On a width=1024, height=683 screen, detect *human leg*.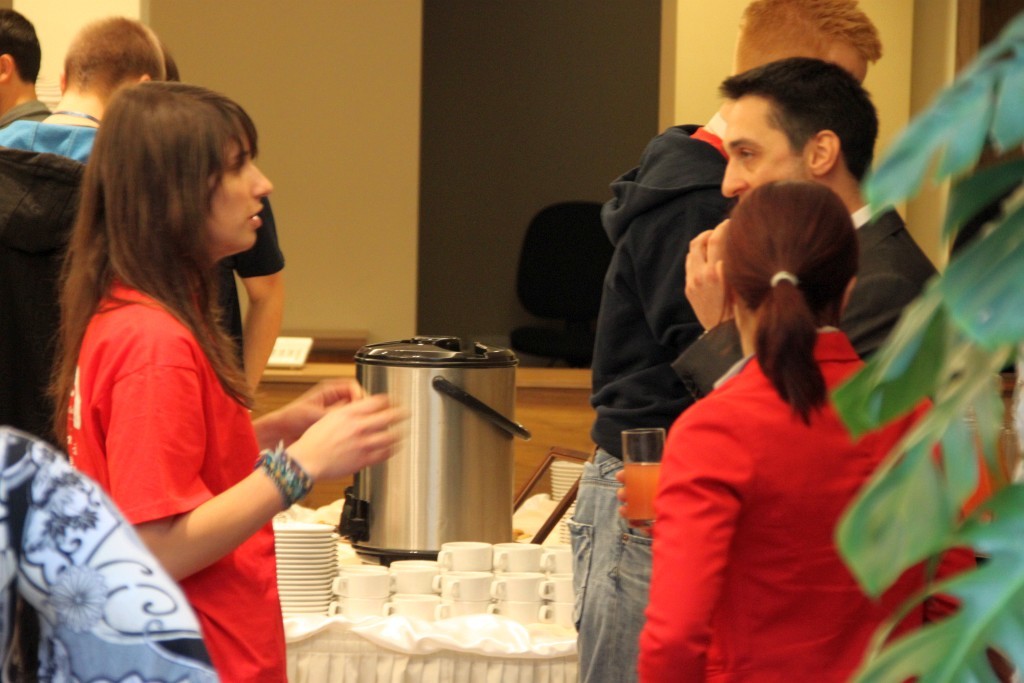
crop(562, 446, 652, 682).
